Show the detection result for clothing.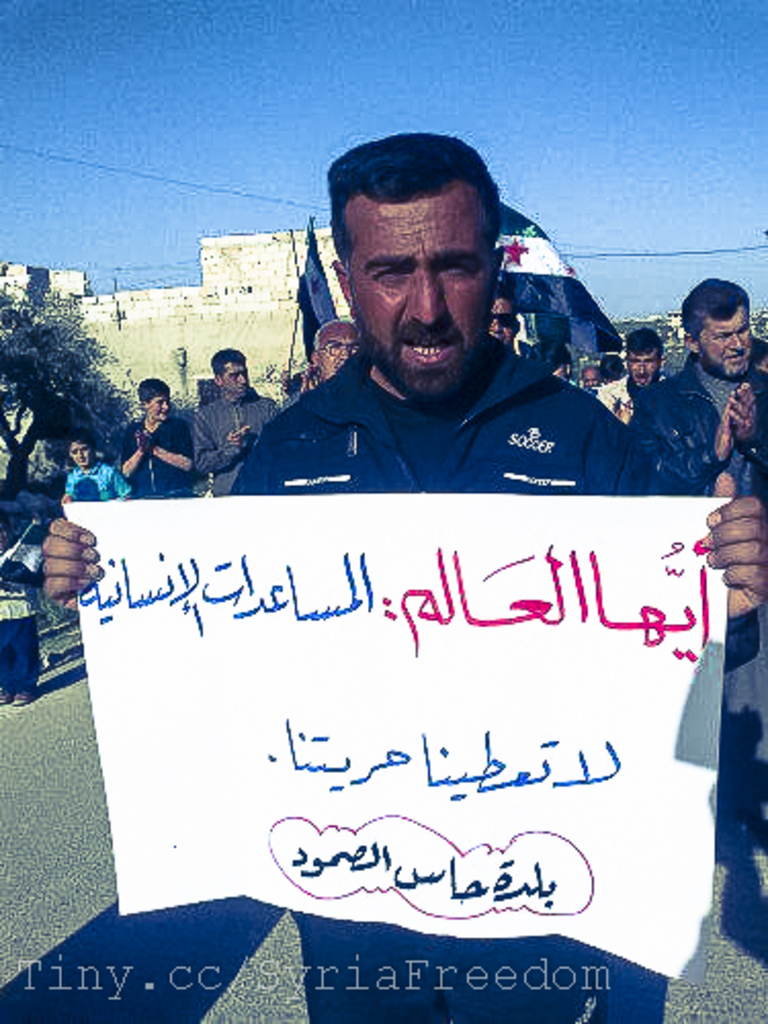
<region>610, 293, 752, 494</region>.
